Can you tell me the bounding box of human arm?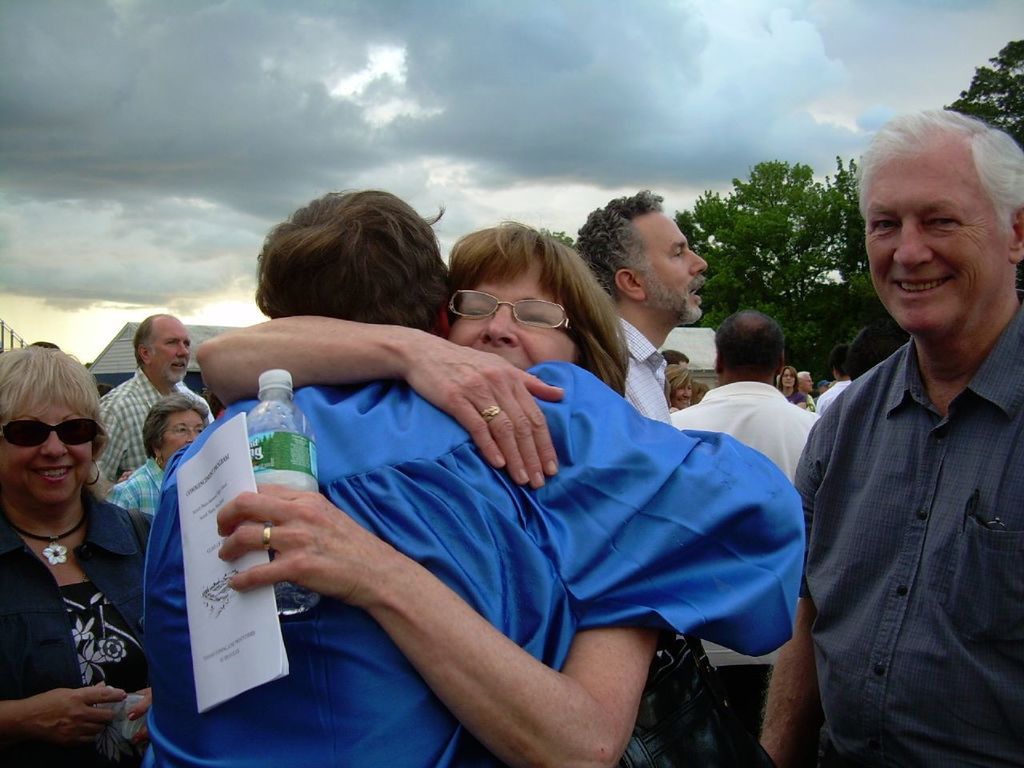
rect(187, 313, 569, 490).
